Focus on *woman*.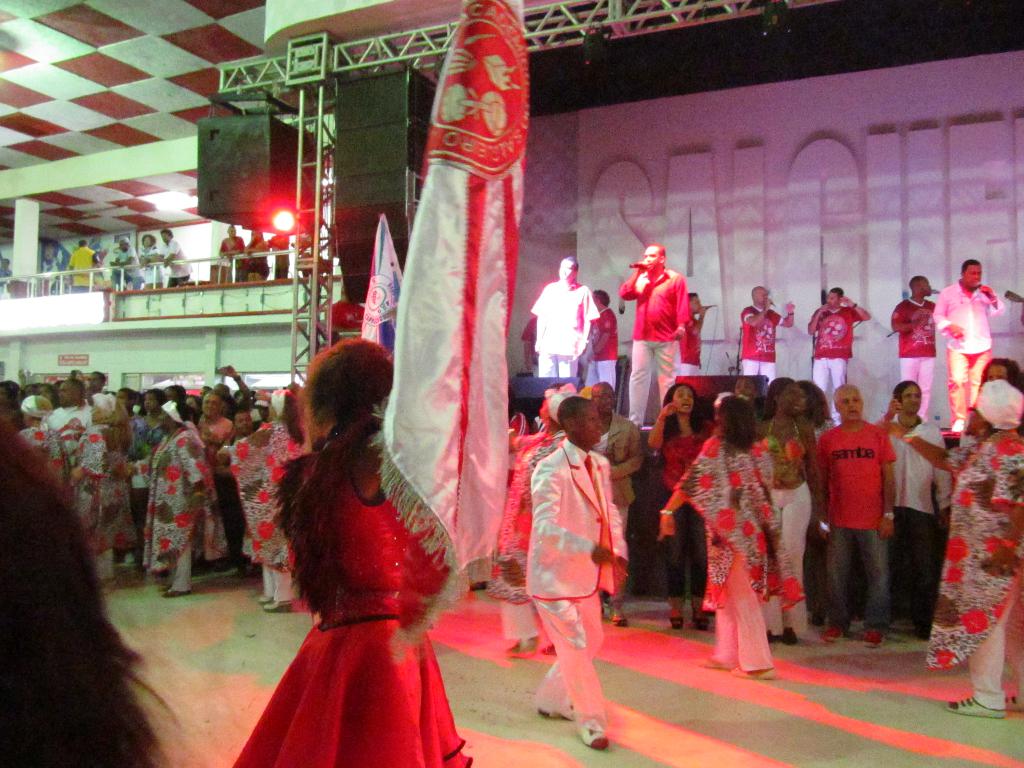
Focused at {"x1": 62, "y1": 383, "x2": 144, "y2": 590}.
